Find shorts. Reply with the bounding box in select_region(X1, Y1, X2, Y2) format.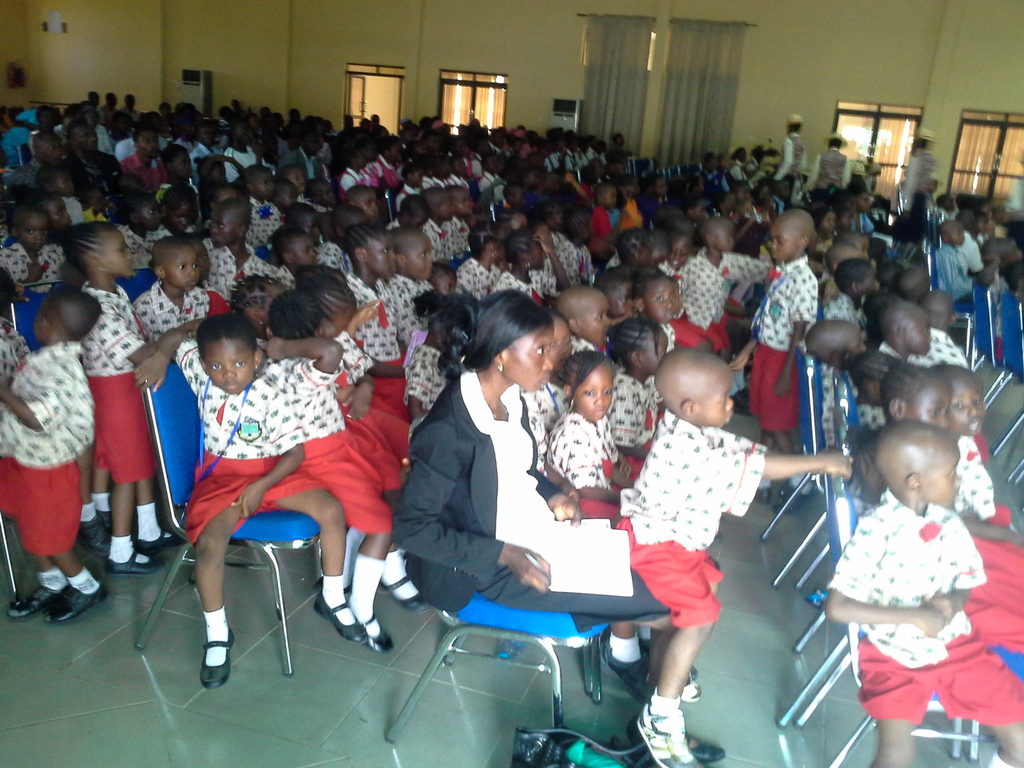
select_region(385, 351, 411, 367).
